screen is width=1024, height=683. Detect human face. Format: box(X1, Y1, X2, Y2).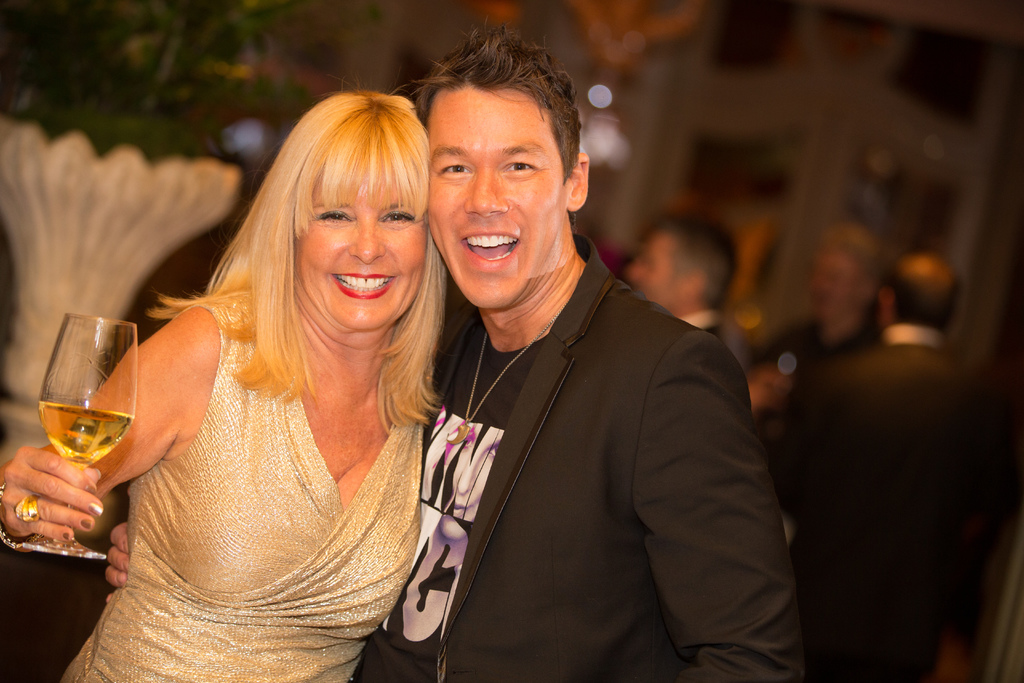
box(294, 164, 428, 329).
